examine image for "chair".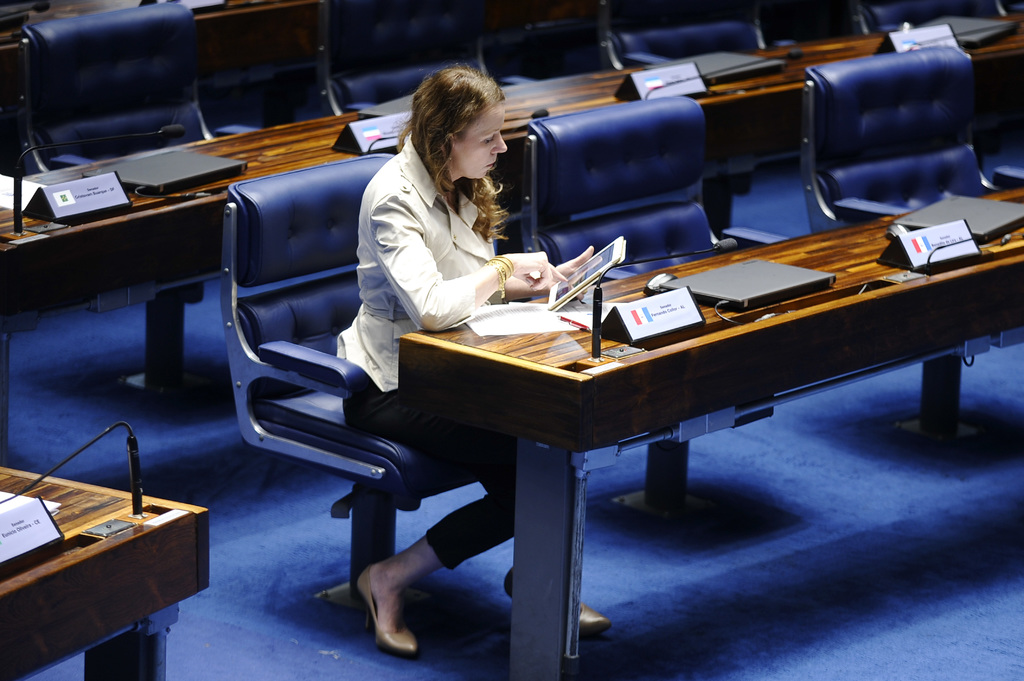
Examination result: pyautogui.locateOnScreen(596, 0, 765, 77).
